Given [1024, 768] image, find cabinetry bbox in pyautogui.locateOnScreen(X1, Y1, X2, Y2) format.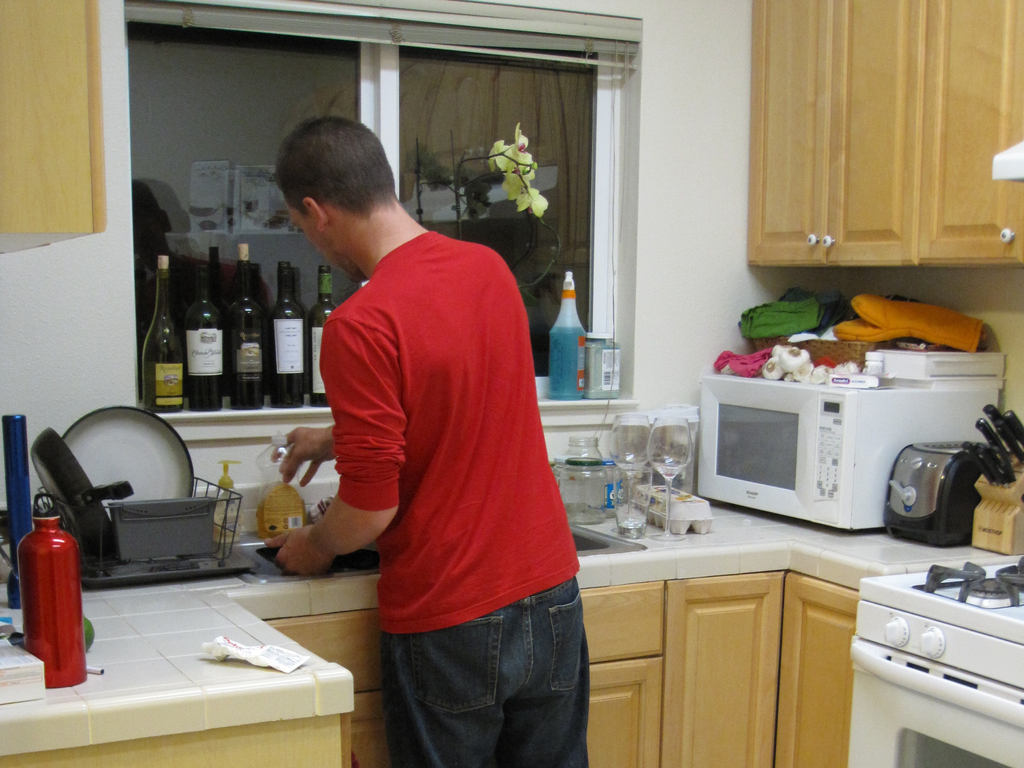
pyautogui.locateOnScreen(748, 0, 1023, 263).
